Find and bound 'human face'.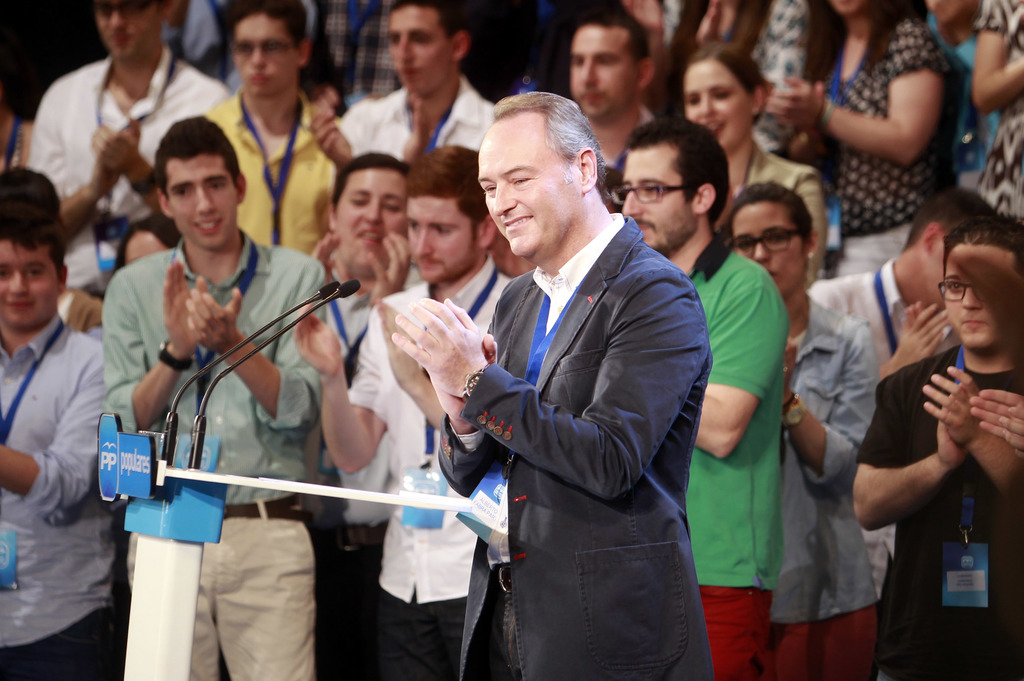
Bound: detection(174, 138, 241, 248).
